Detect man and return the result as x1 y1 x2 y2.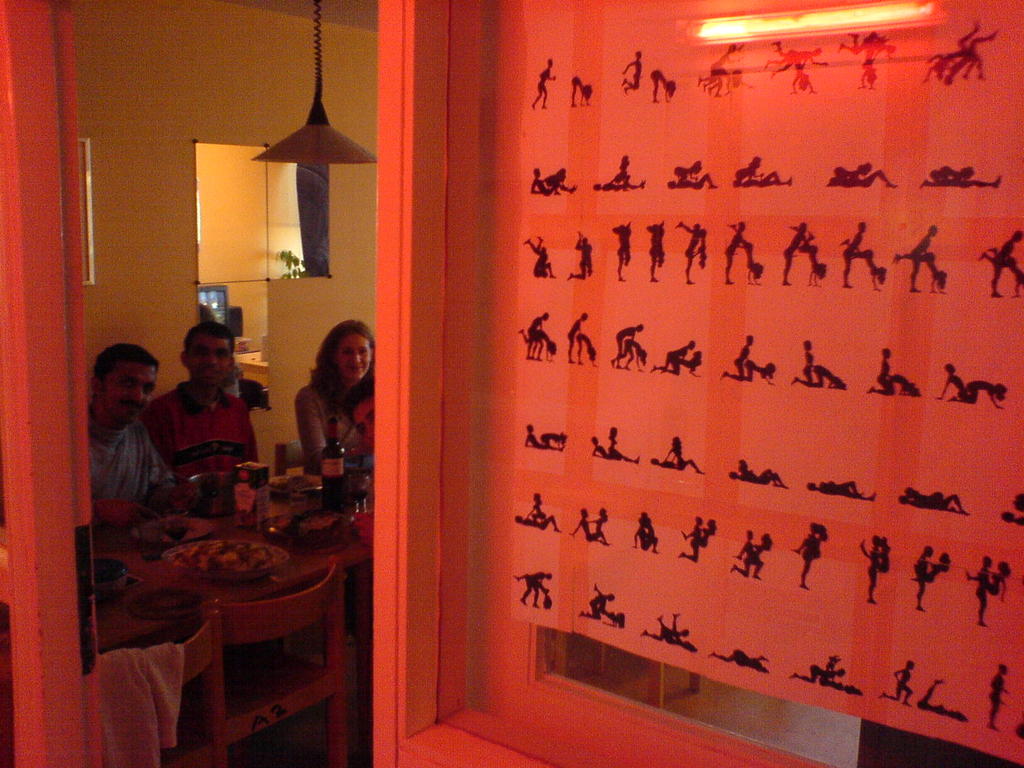
141 324 266 495.
